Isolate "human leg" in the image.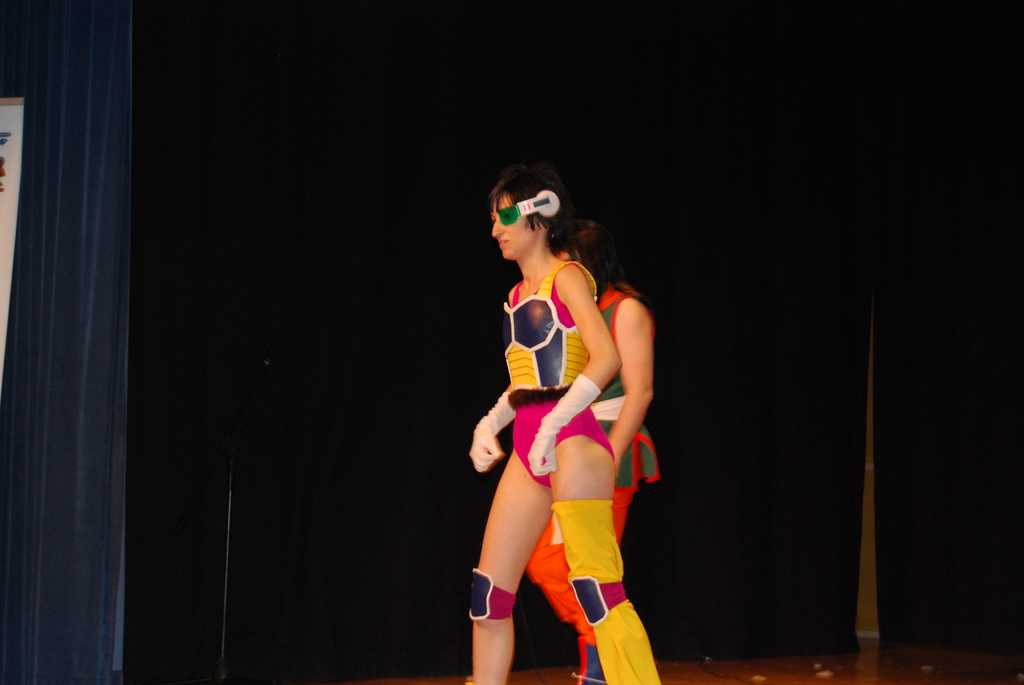
Isolated region: bbox=[463, 406, 545, 684].
